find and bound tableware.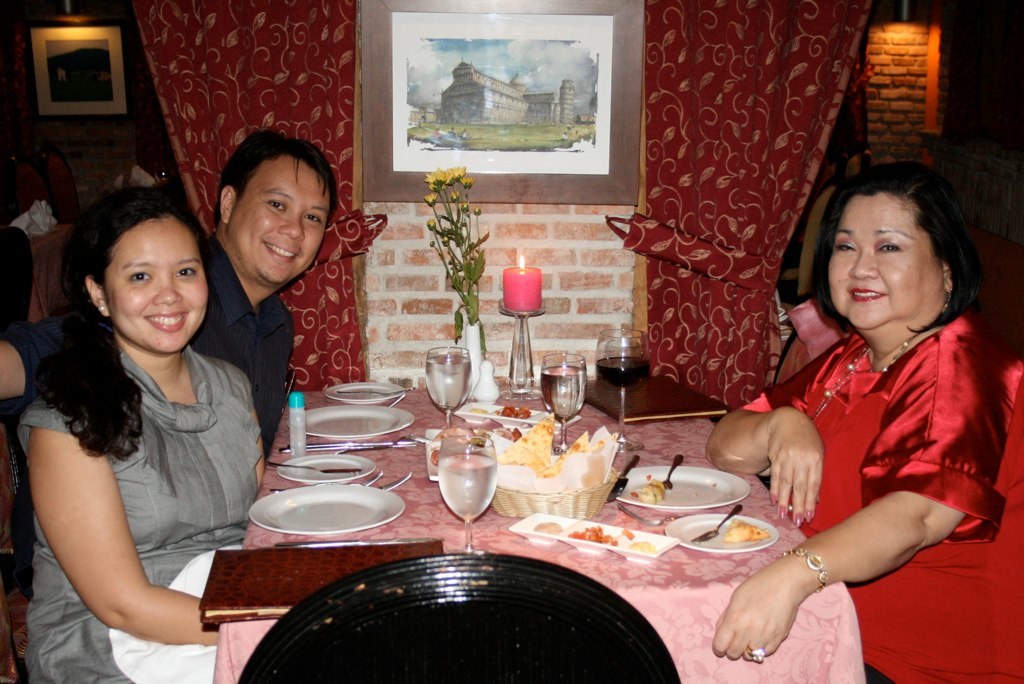
Bound: Rect(426, 346, 471, 426).
